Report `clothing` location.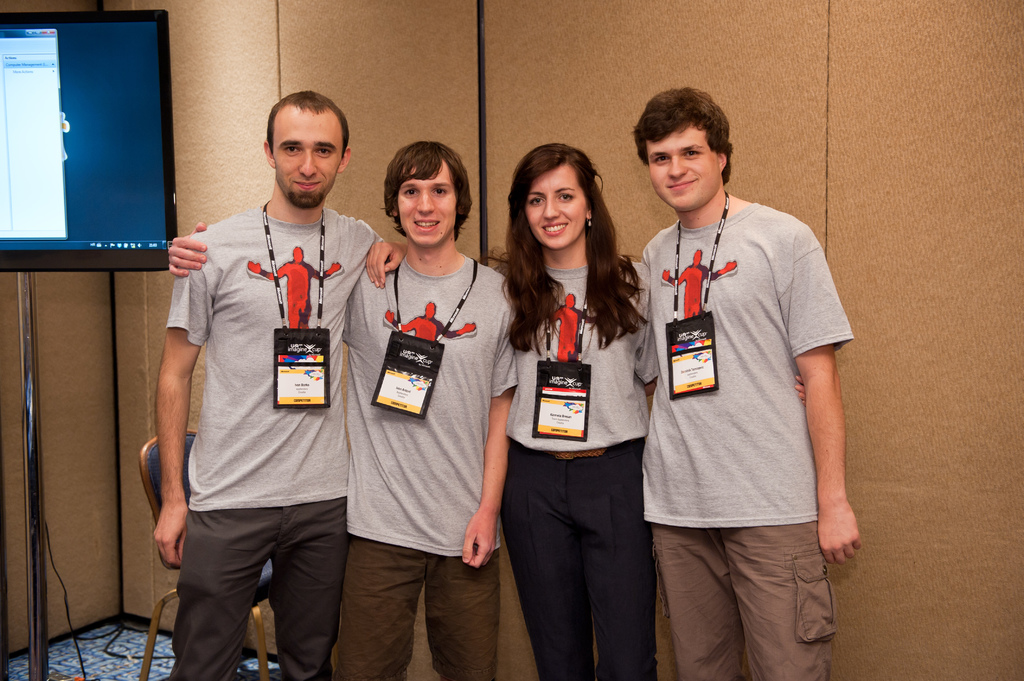
Report: [639, 152, 848, 635].
